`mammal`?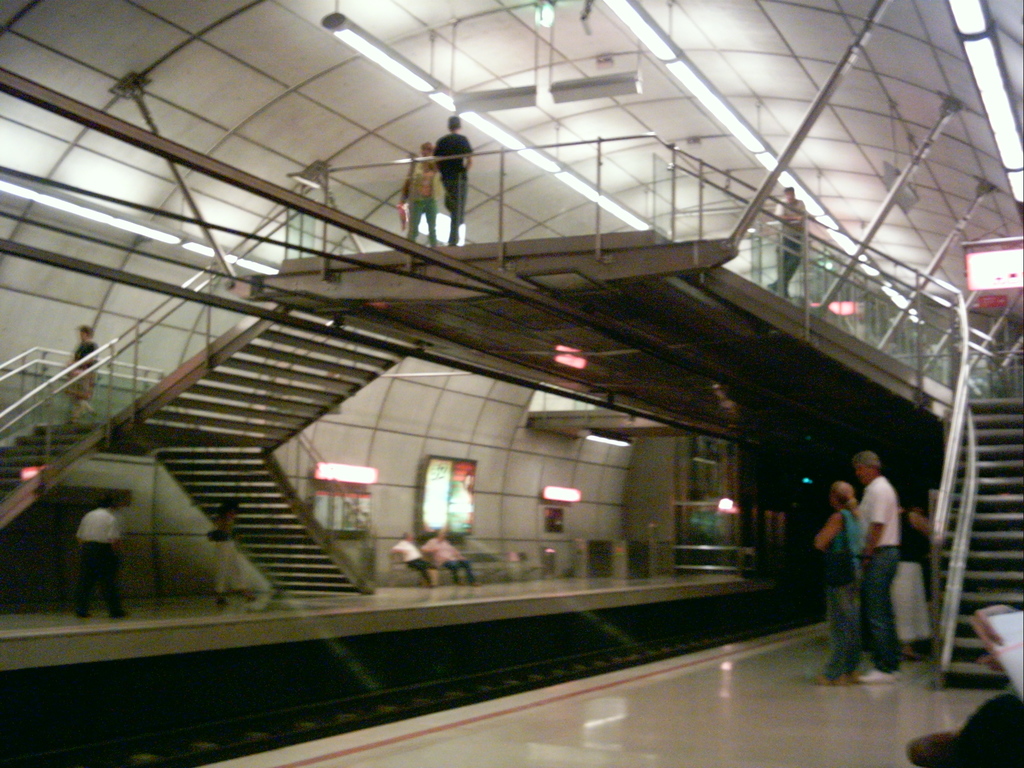
<region>424, 526, 477, 594</region>
